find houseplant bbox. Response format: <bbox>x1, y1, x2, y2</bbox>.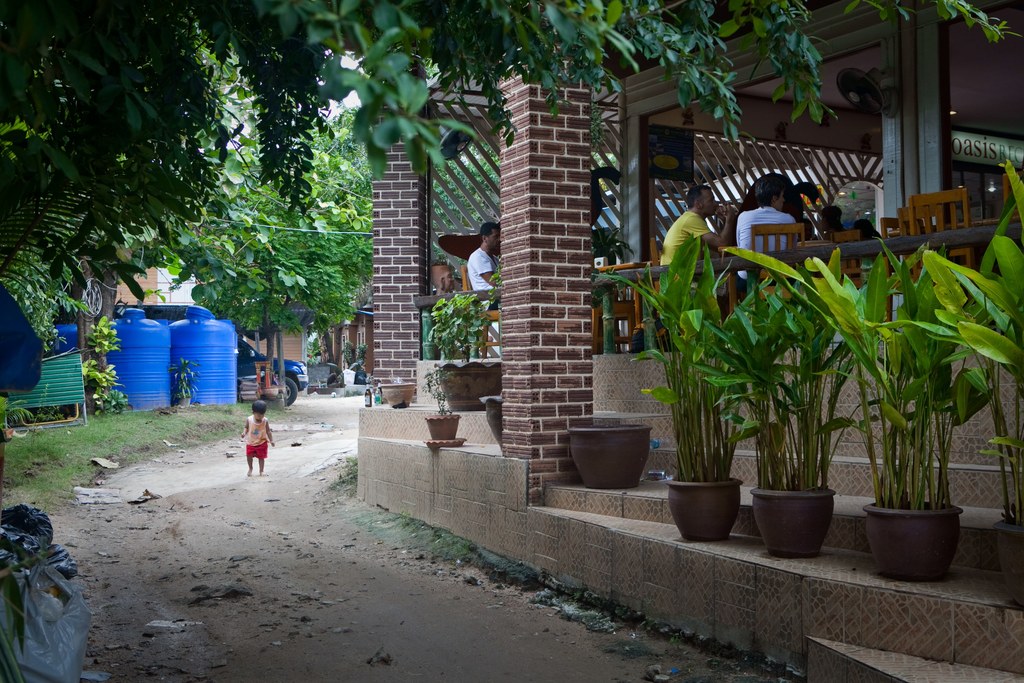
<bbox>0, 390, 34, 440</bbox>.
